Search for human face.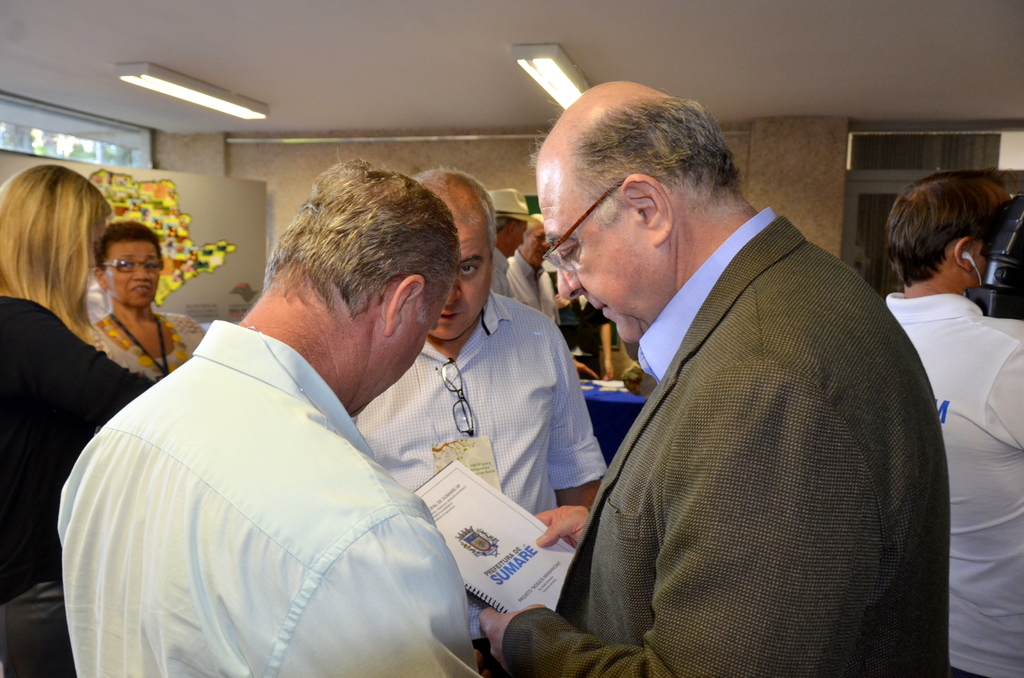
Found at (430, 218, 493, 339).
